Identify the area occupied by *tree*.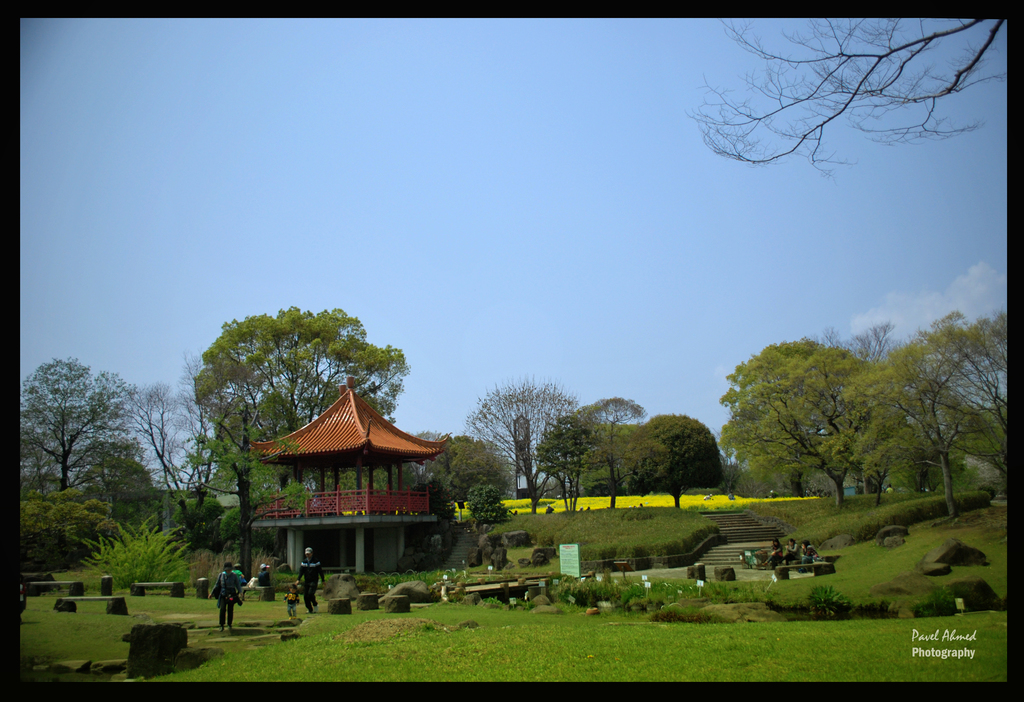
Area: pyautogui.locateOnScreen(184, 297, 408, 500).
